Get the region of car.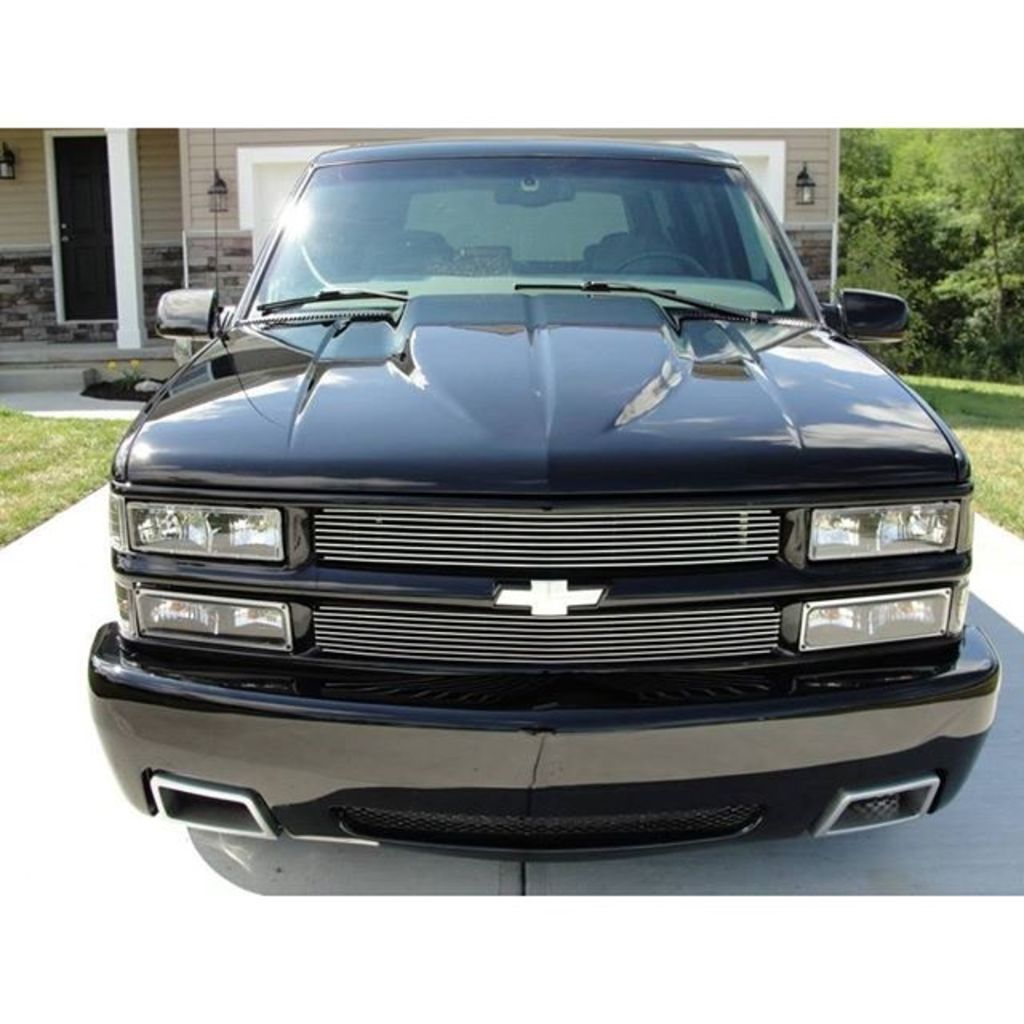
85,139,1003,864.
